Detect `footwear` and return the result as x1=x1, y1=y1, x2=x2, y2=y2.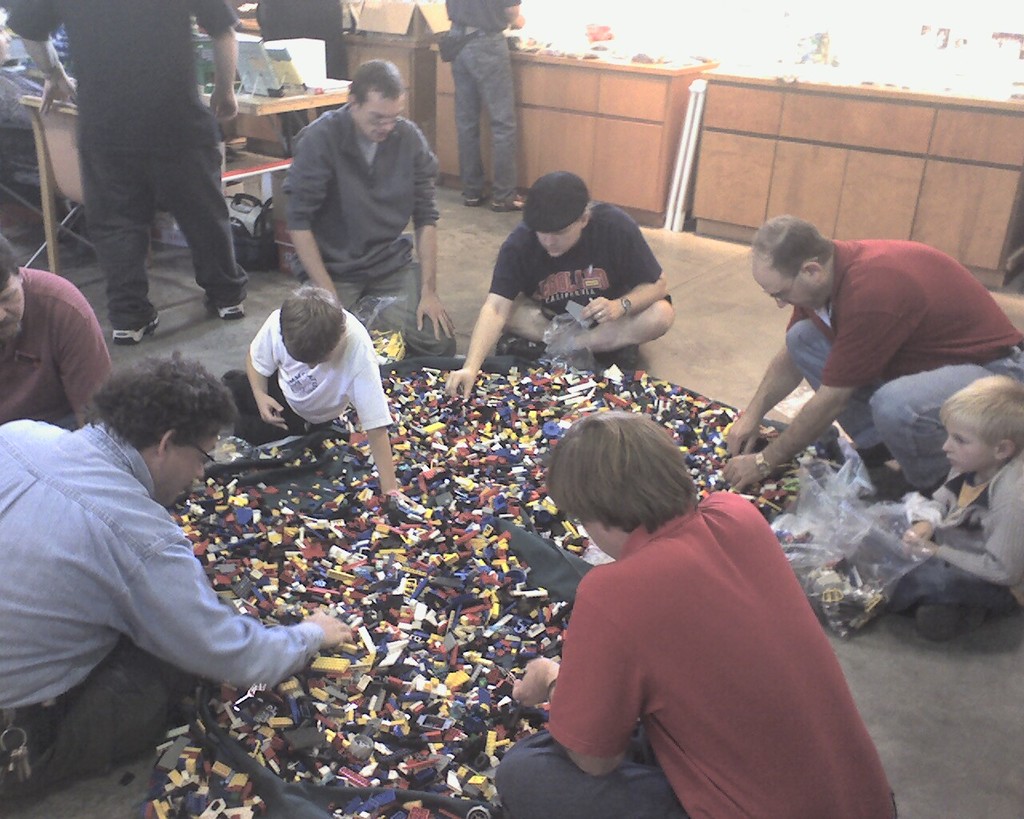
x1=847, y1=441, x2=889, y2=463.
